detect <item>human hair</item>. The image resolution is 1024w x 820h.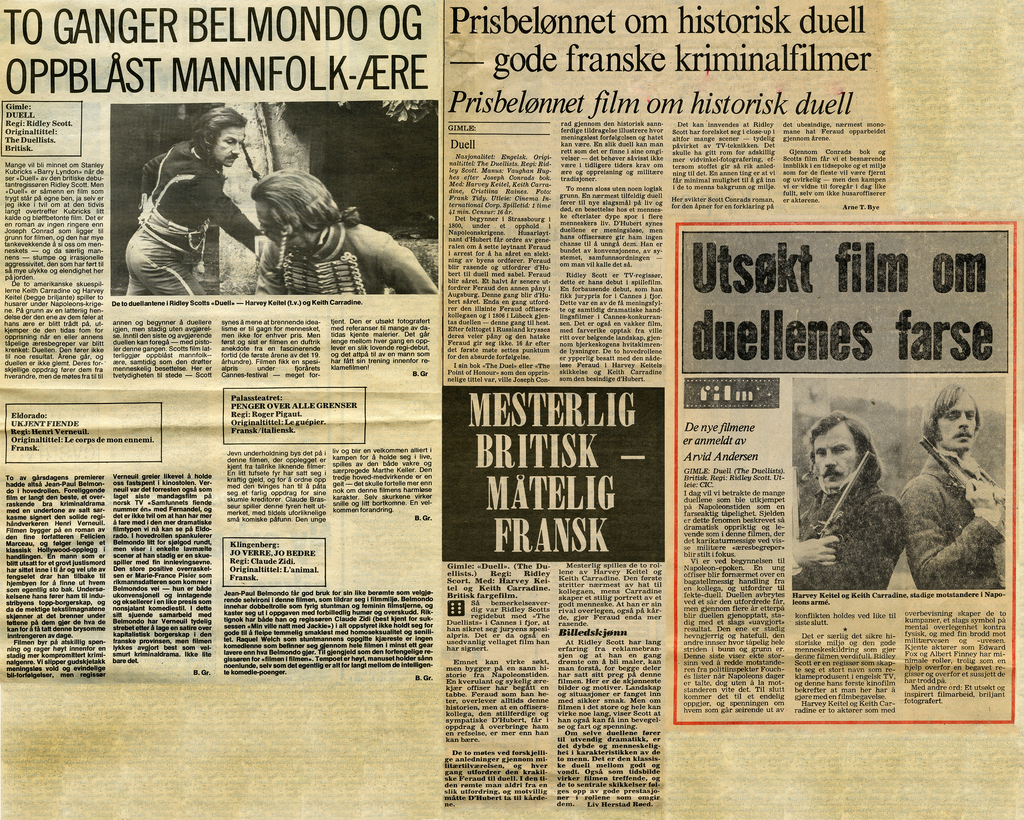
Rect(250, 168, 360, 229).
